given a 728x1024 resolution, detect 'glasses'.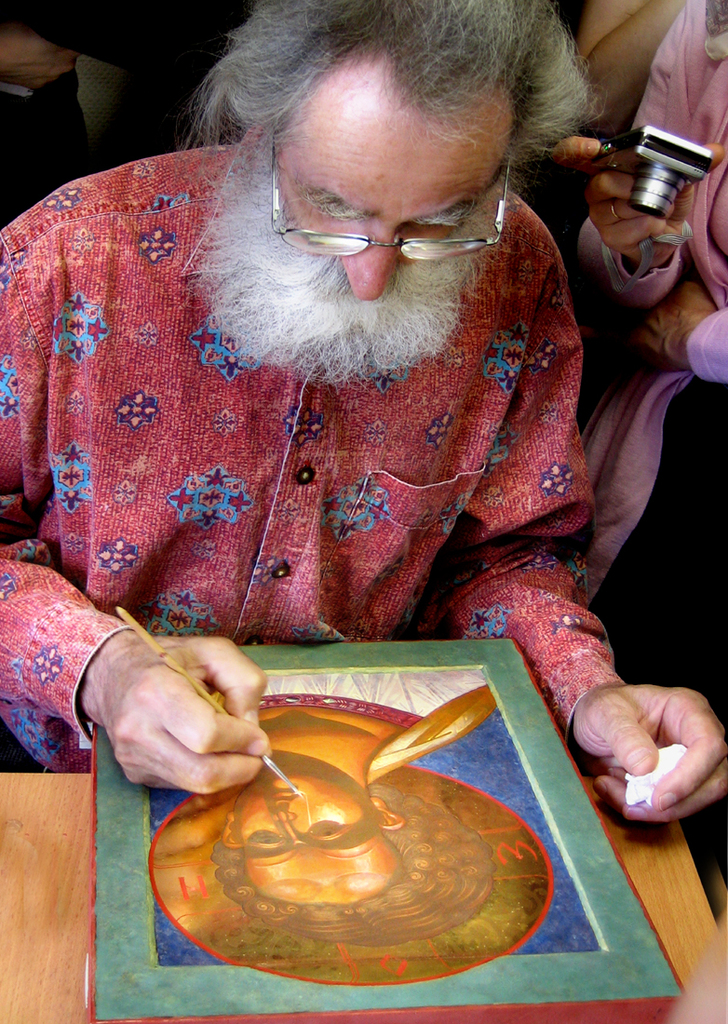
{"x1": 252, "y1": 118, "x2": 522, "y2": 262}.
